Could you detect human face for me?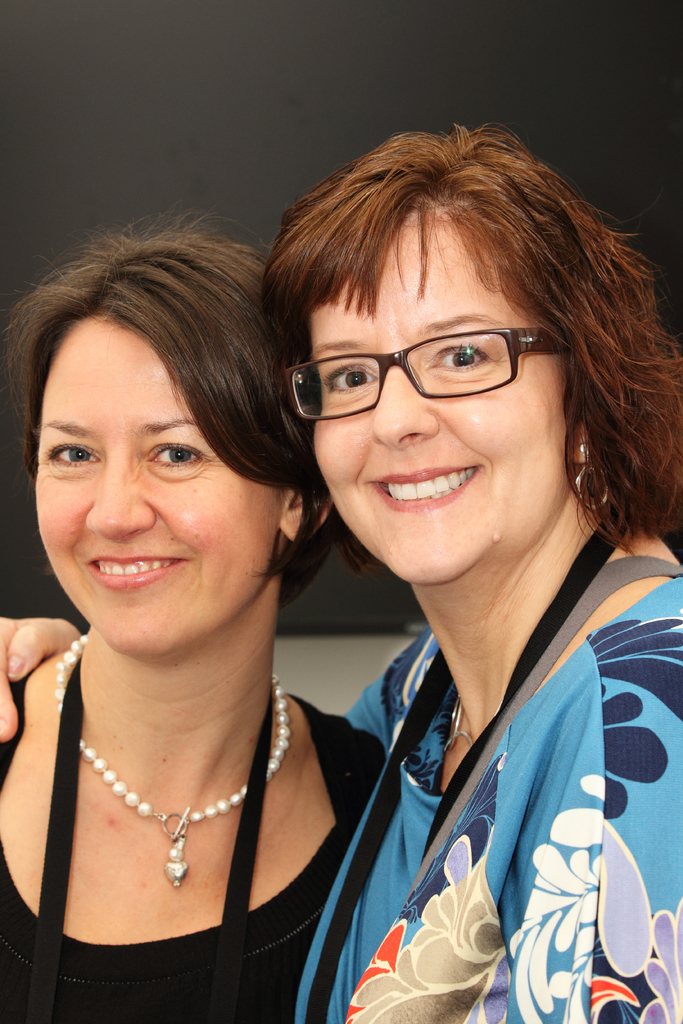
Detection result: (312,212,568,588).
